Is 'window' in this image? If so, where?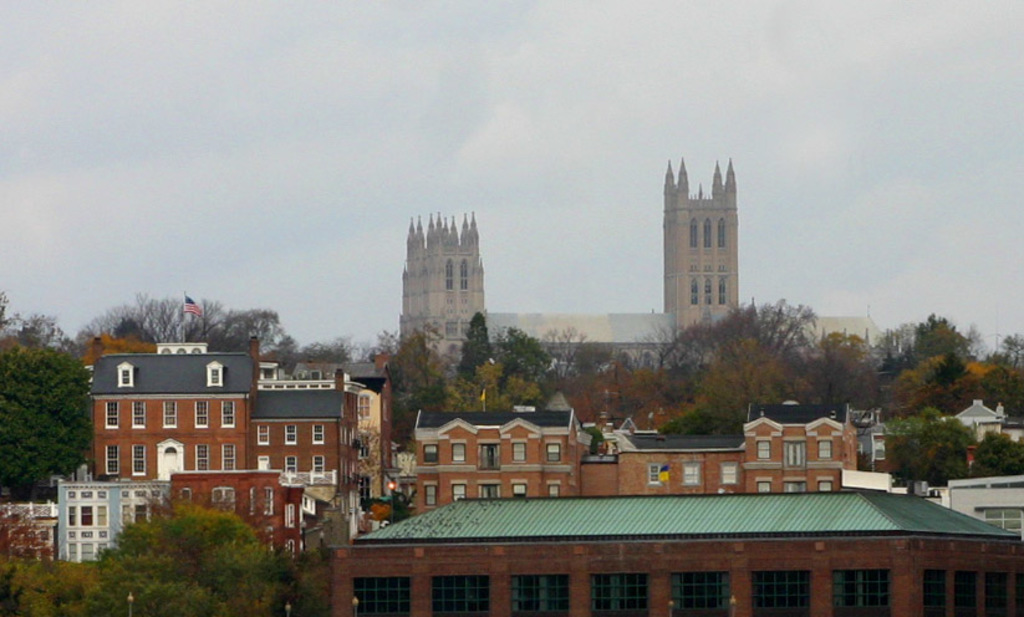
Yes, at [128, 442, 146, 478].
